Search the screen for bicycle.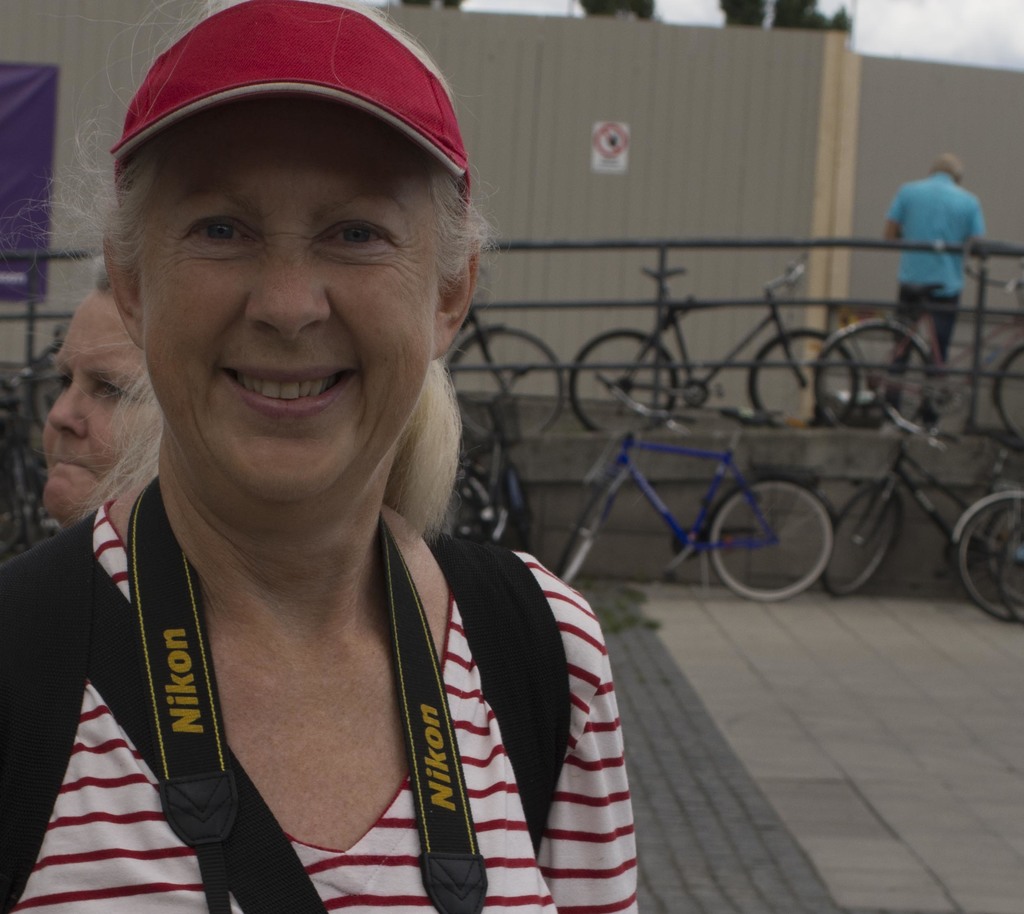
Found at select_region(818, 389, 1023, 598).
